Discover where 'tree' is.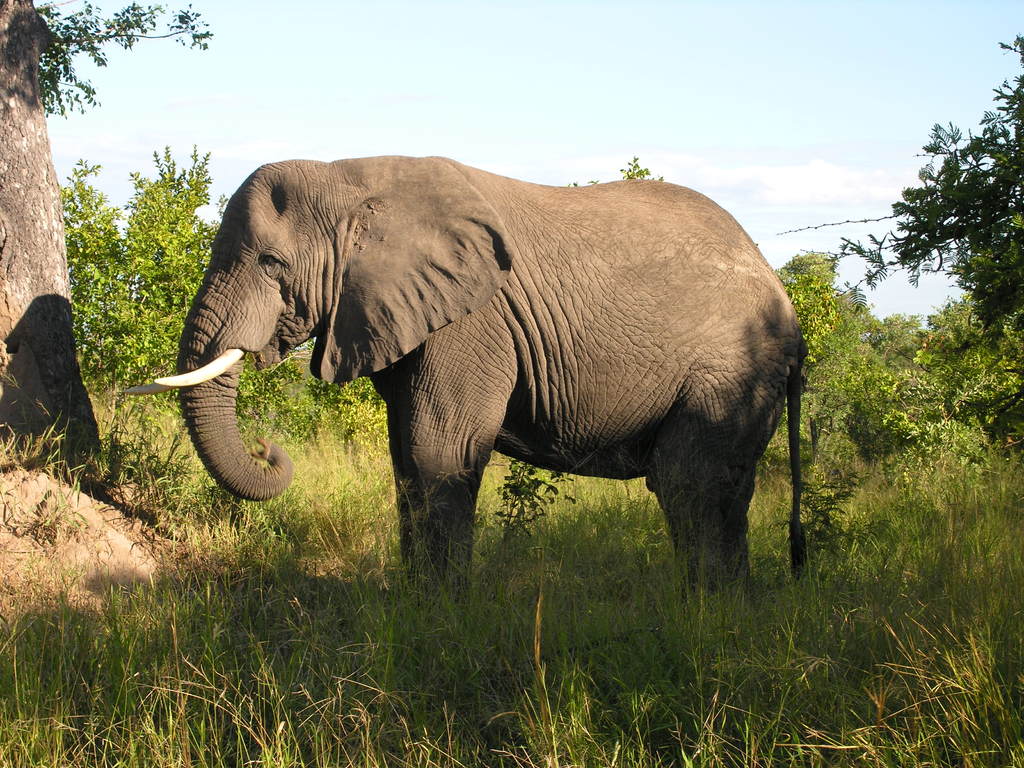
Discovered at crop(0, 3, 216, 476).
